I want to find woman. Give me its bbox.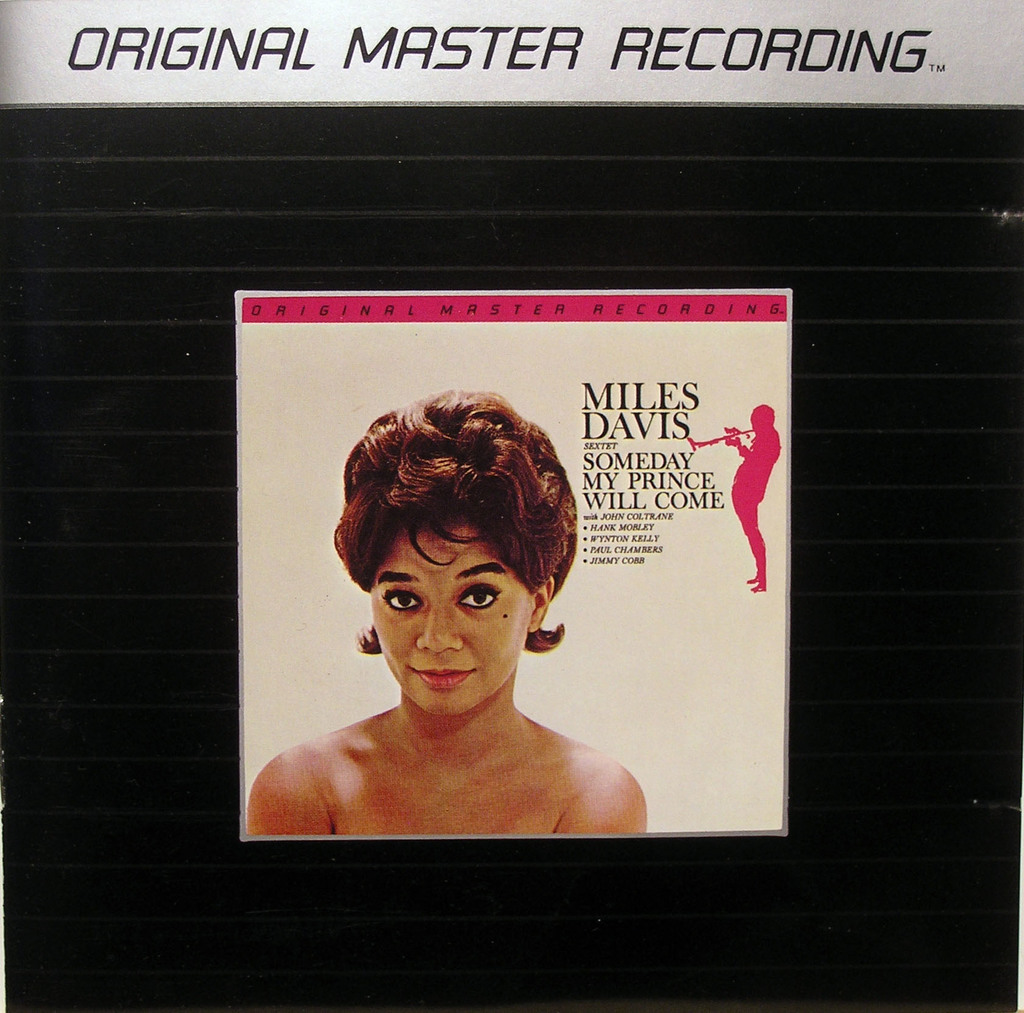
select_region(248, 377, 650, 837).
